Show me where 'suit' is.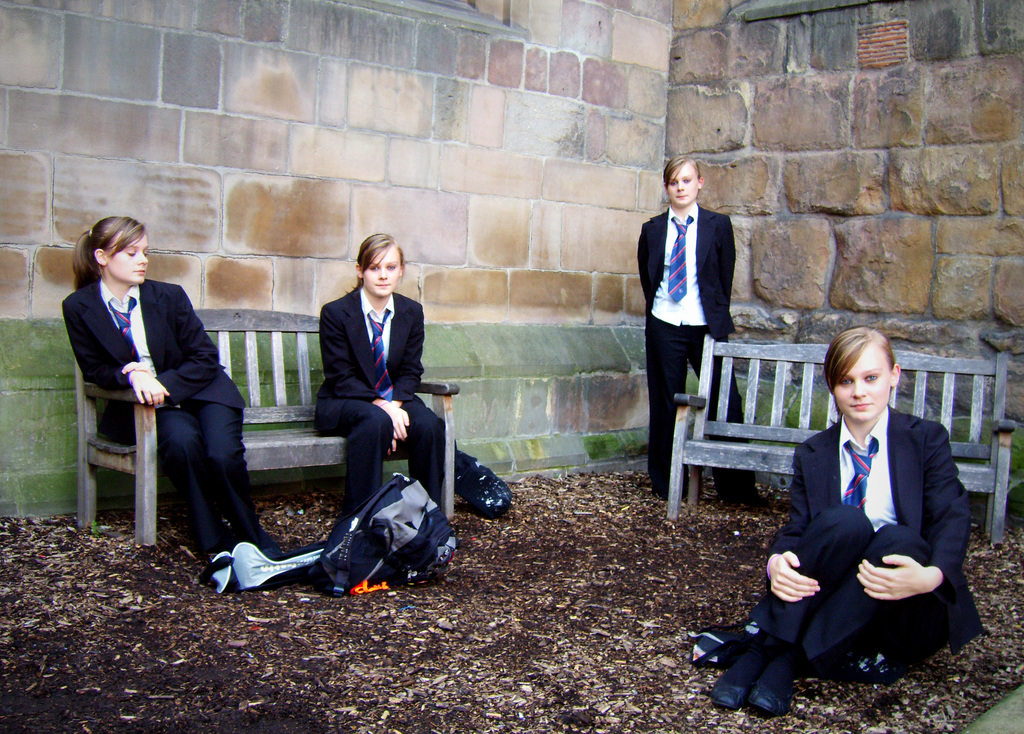
'suit' is at x1=69 y1=247 x2=264 y2=564.
